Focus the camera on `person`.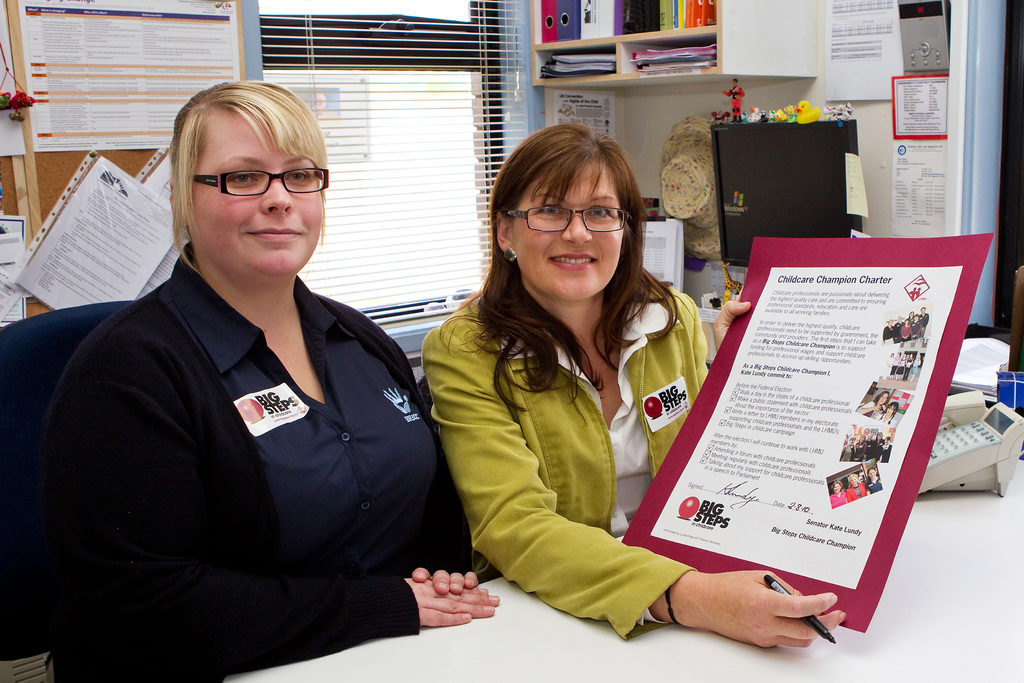
Focus region: pyautogui.locateOnScreen(418, 119, 847, 649).
